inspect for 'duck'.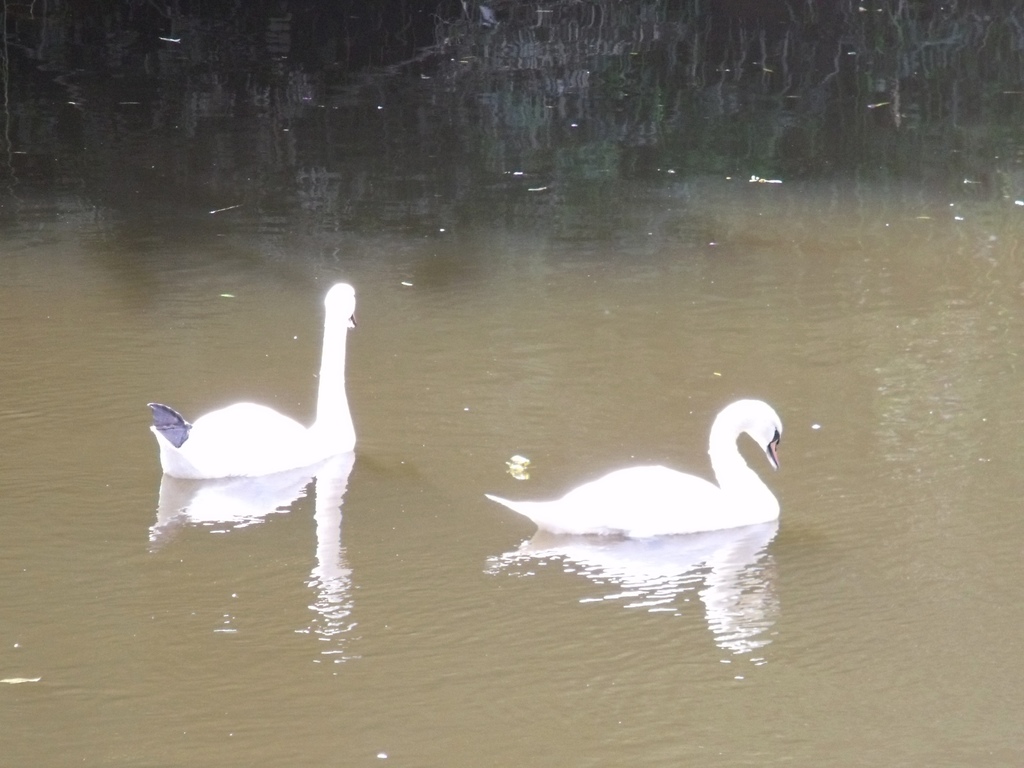
Inspection: (left=501, top=394, right=801, bottom=559).
